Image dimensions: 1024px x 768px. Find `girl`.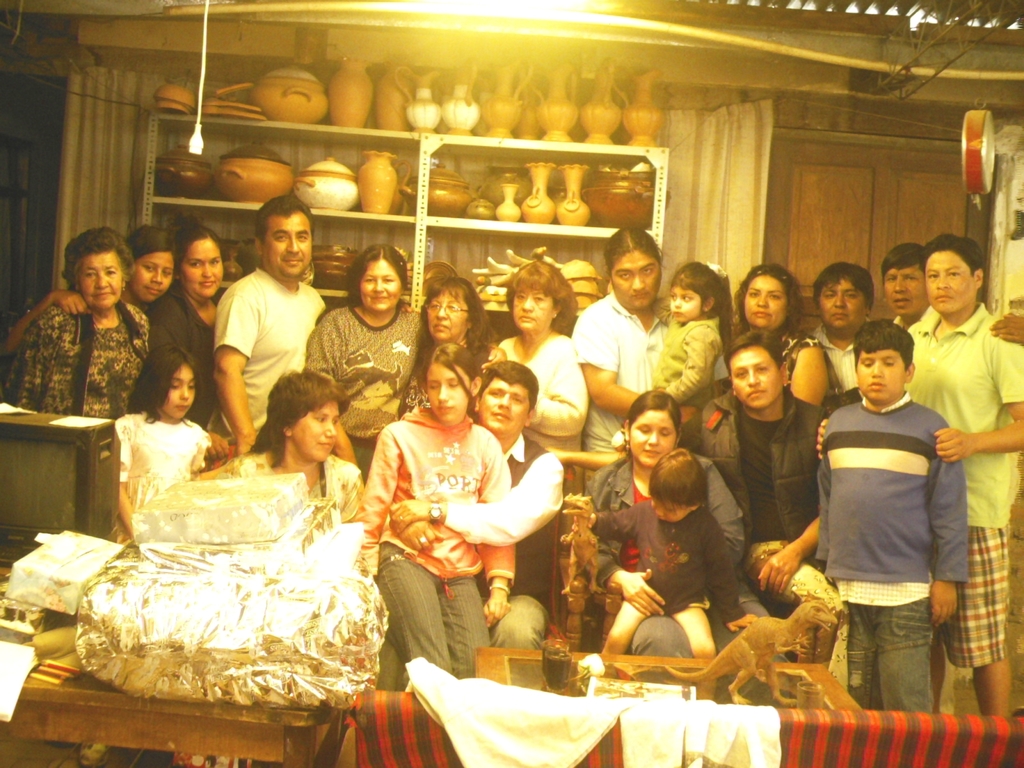
locate(114, 342, 205, 544).
